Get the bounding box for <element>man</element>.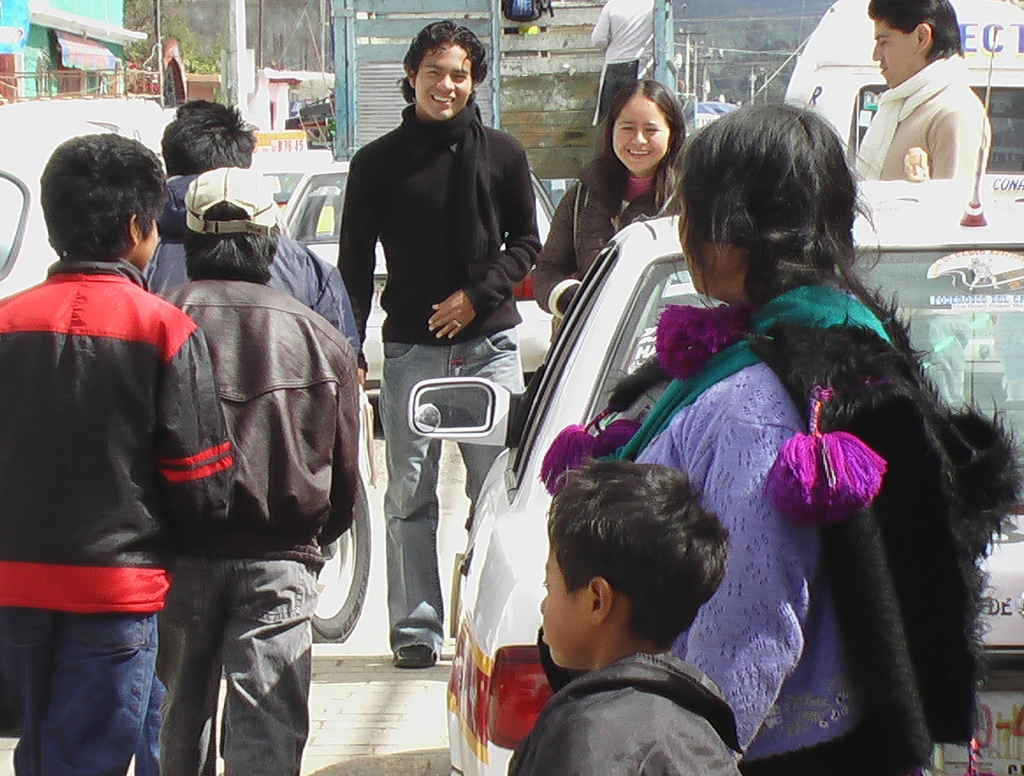
331,32,550,577.
